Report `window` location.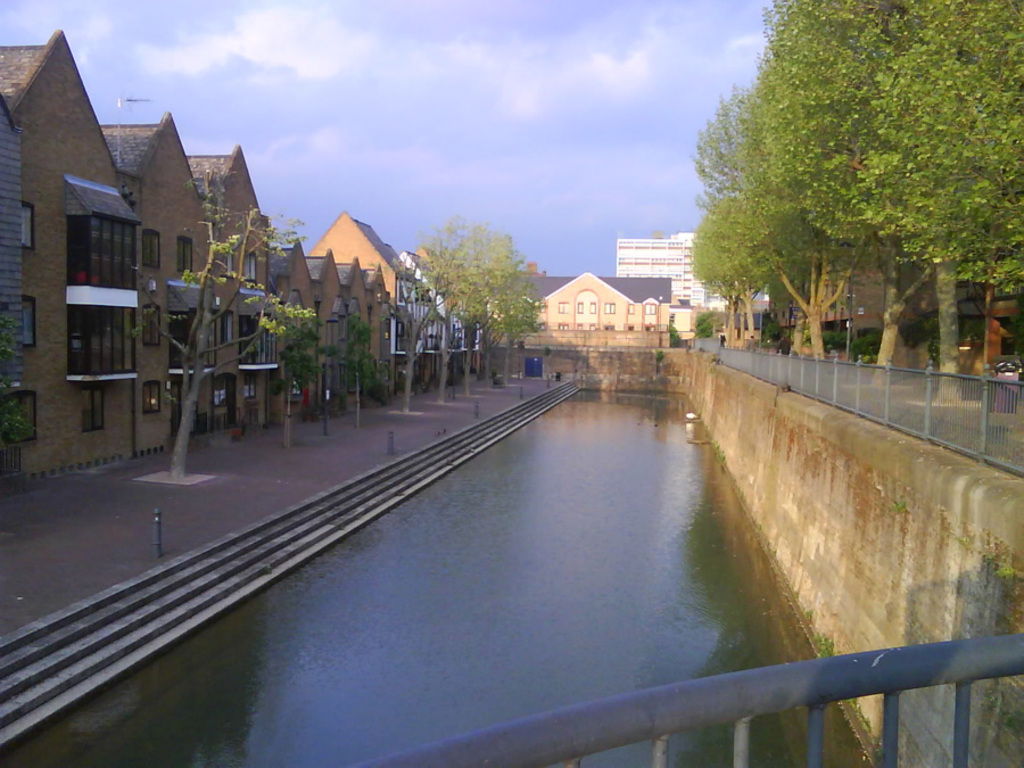
Report: x1=73, y1=382, x2=112, y2=435.
